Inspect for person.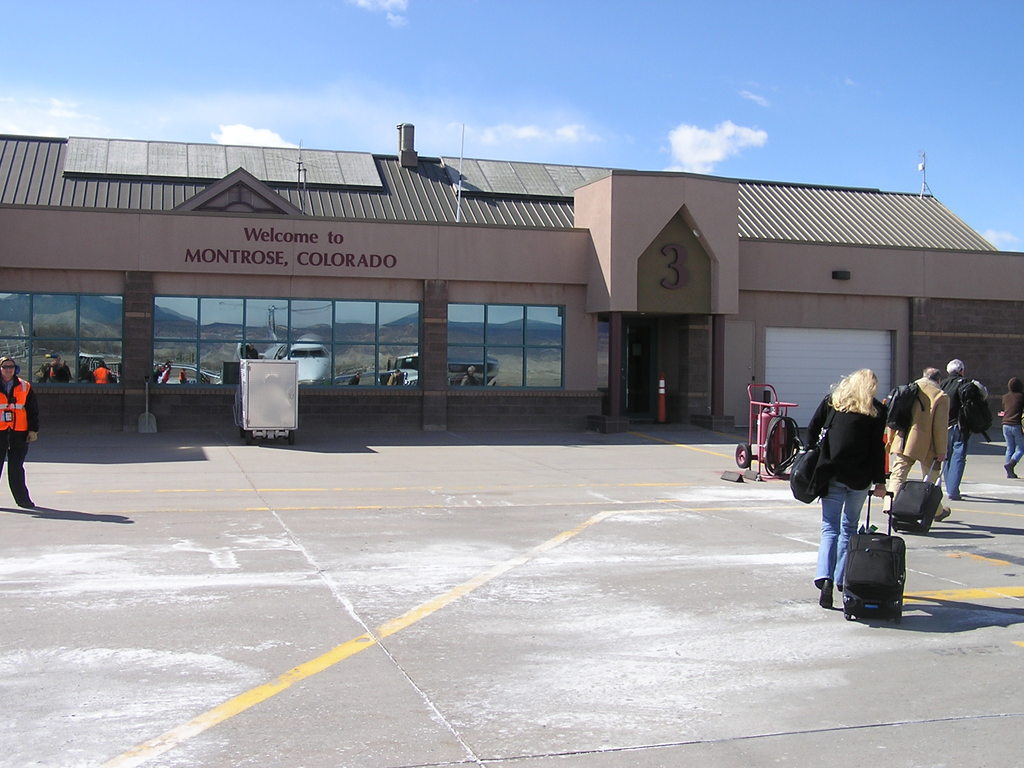
Inspection: crop(997, 372, 1023, 479).
